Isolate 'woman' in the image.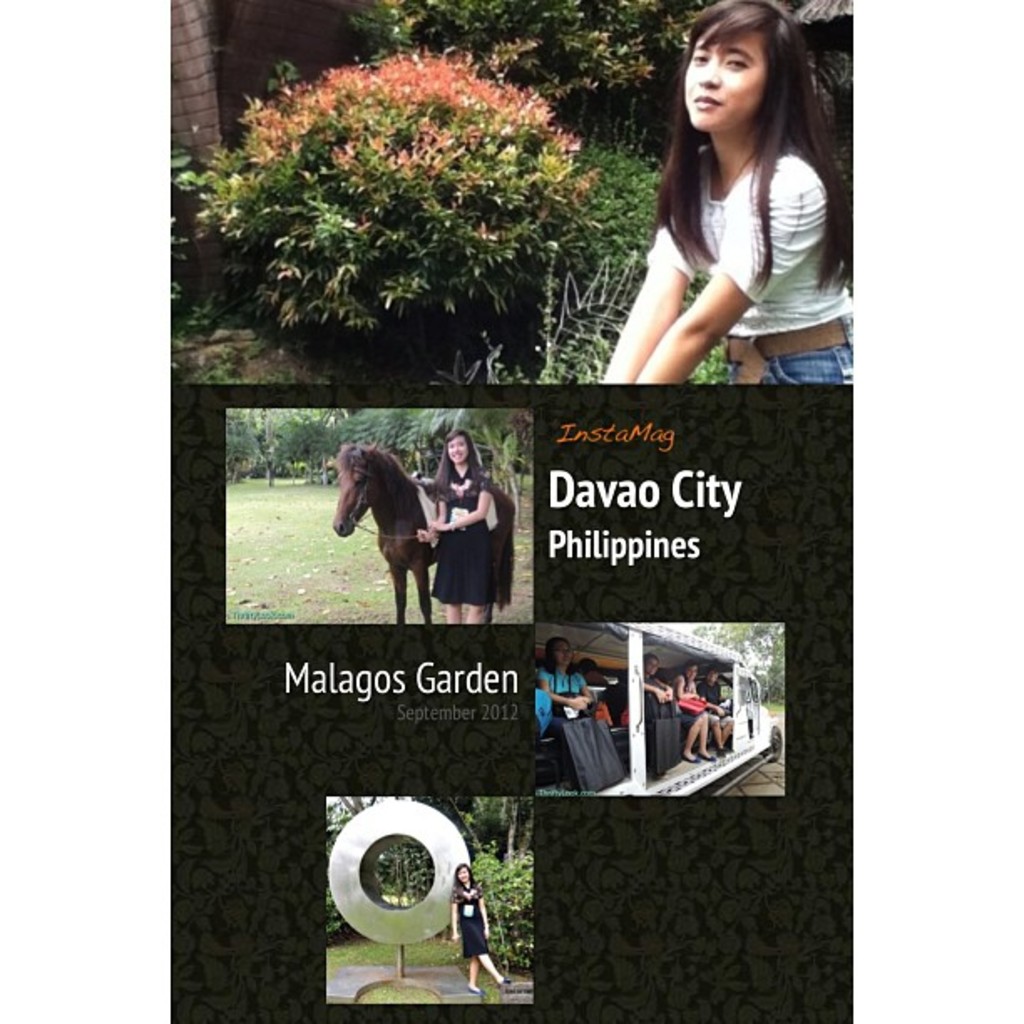
Isolated region: <region>676, 664, 714, 761</region>.
